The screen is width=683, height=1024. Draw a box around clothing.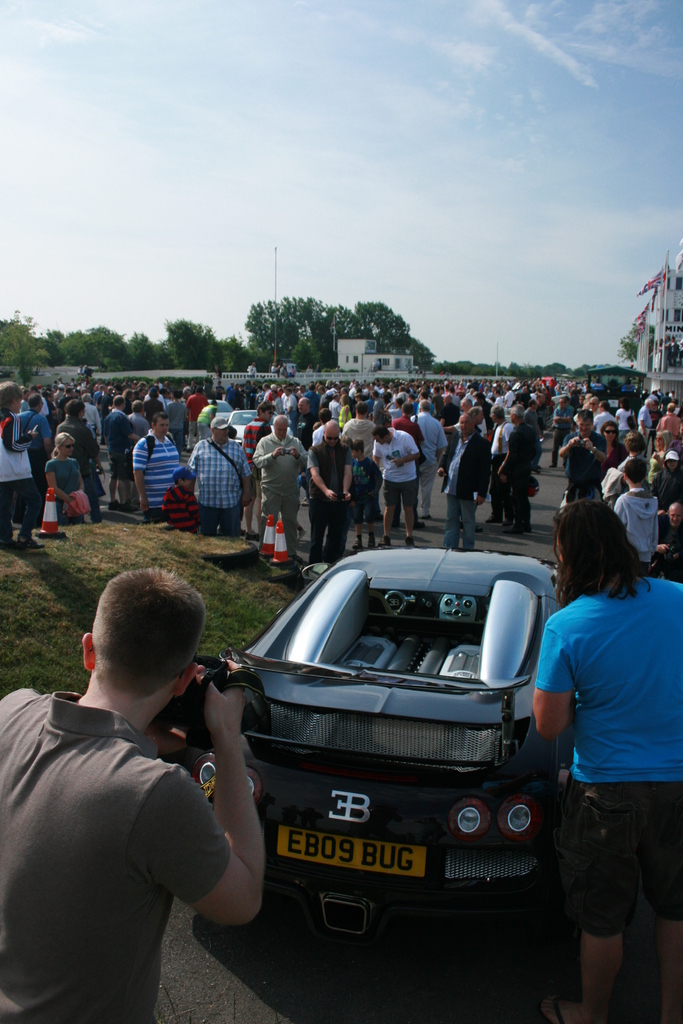
0,689,231,1023.
